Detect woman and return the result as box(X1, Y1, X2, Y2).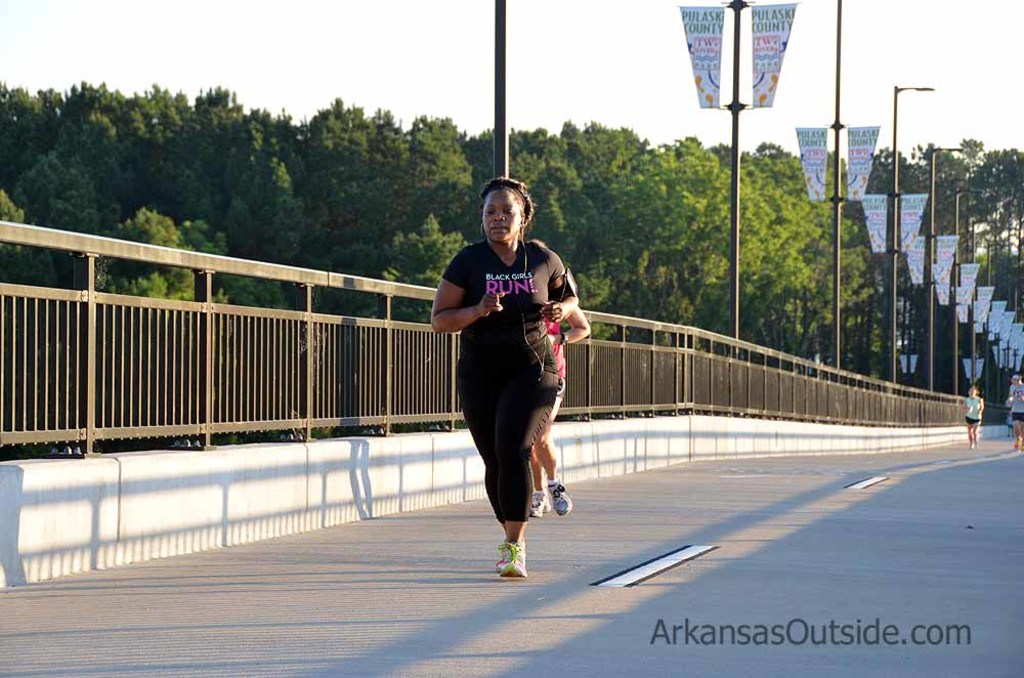
box(1008, 371, 1023, 459).
